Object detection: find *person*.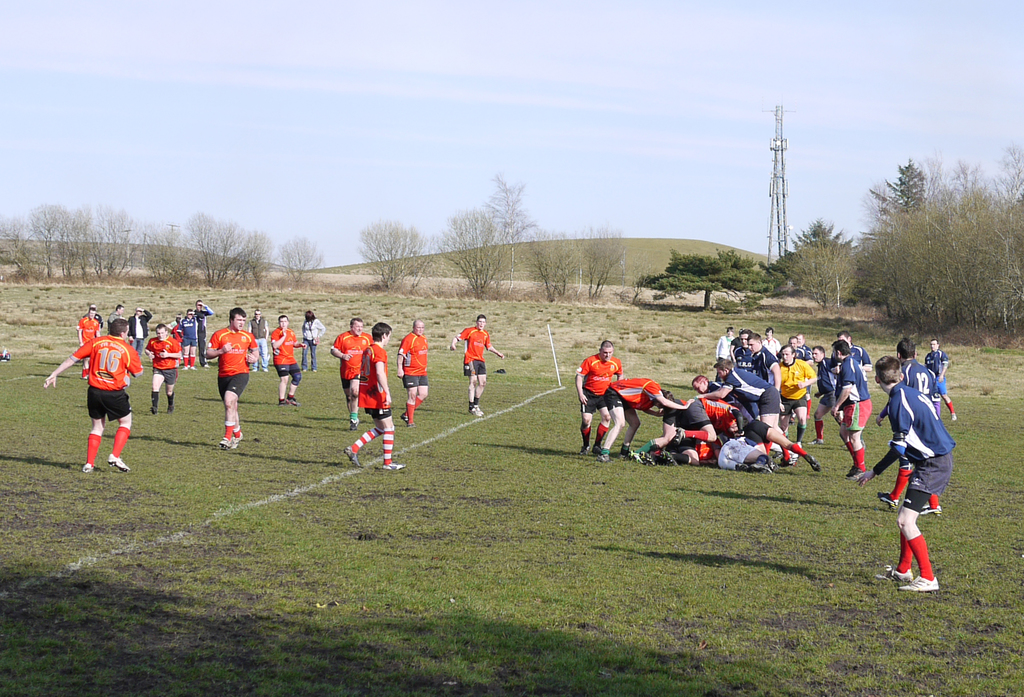
box(578, 347, 618, 459).
